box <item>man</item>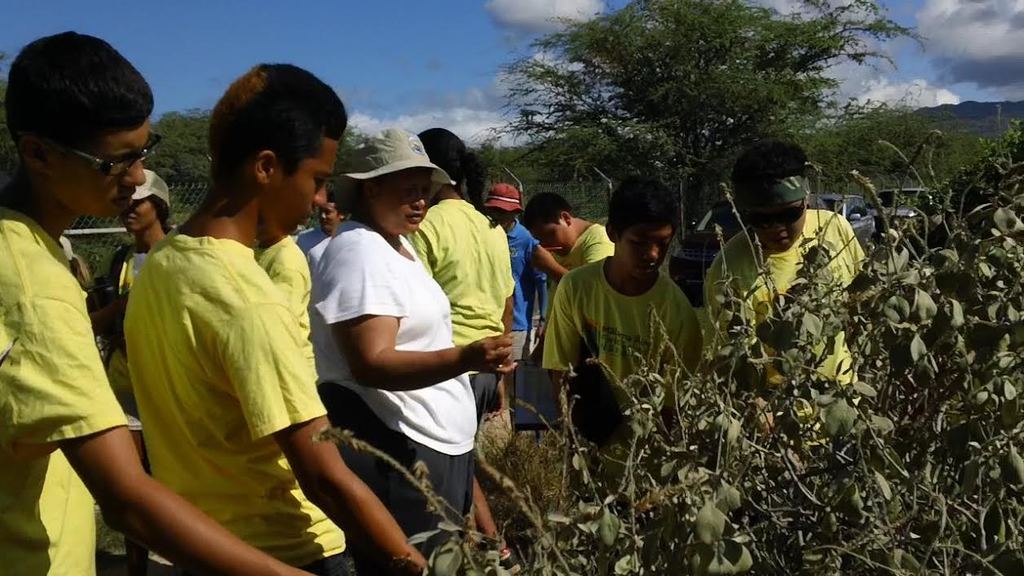
bbox=[0, 35, 316, 575]
